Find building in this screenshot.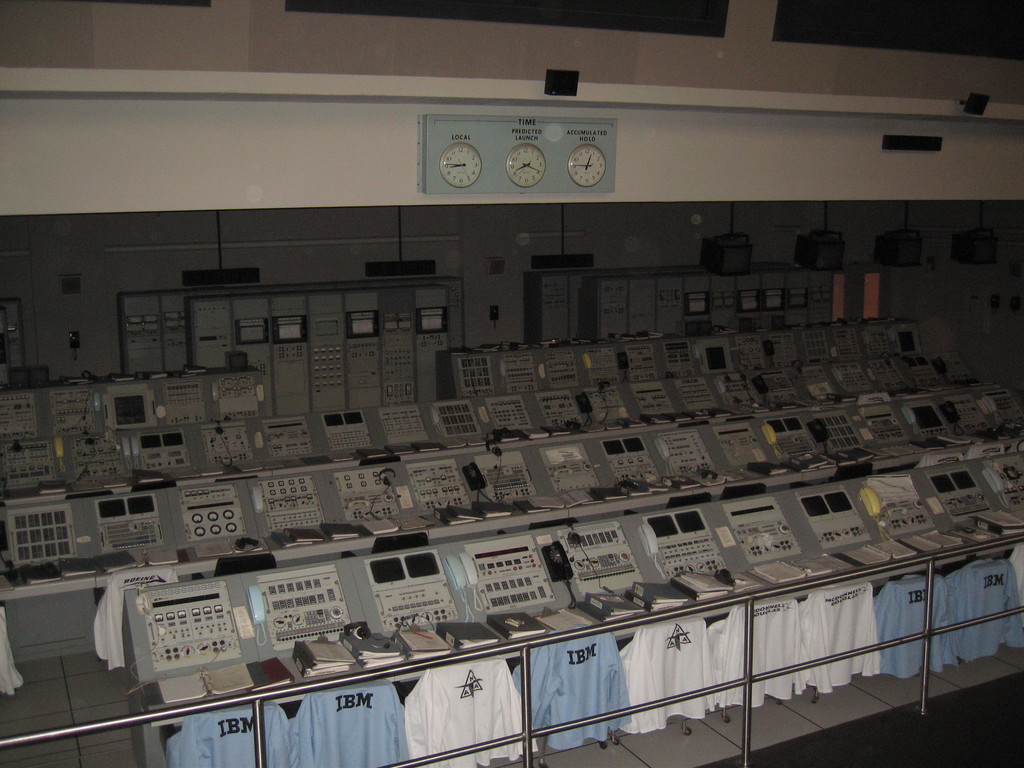
The bounding box for building is l=3, t=0, r=1023, b=766.
